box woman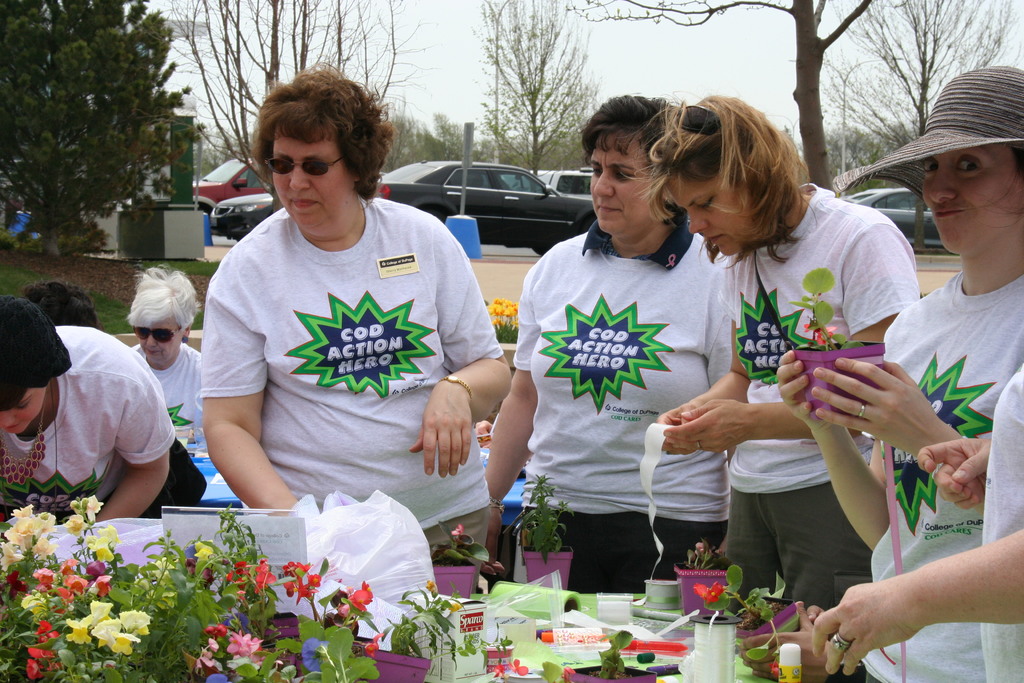
region(484, 94, 724, 584)
